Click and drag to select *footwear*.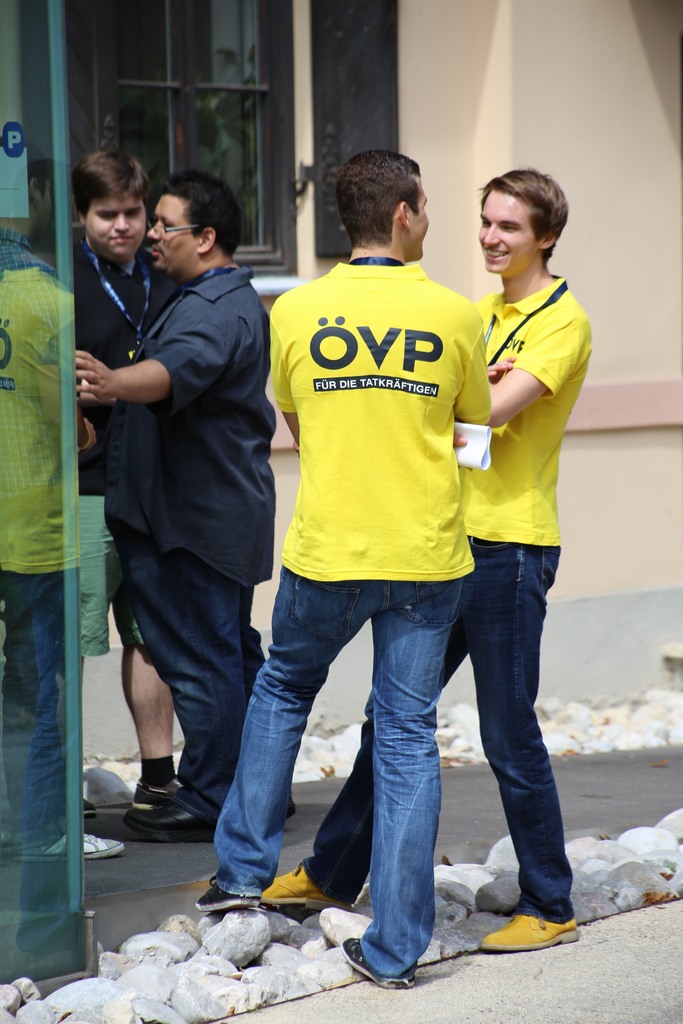
Selection: bbox=[334, 934, 410, 994].
